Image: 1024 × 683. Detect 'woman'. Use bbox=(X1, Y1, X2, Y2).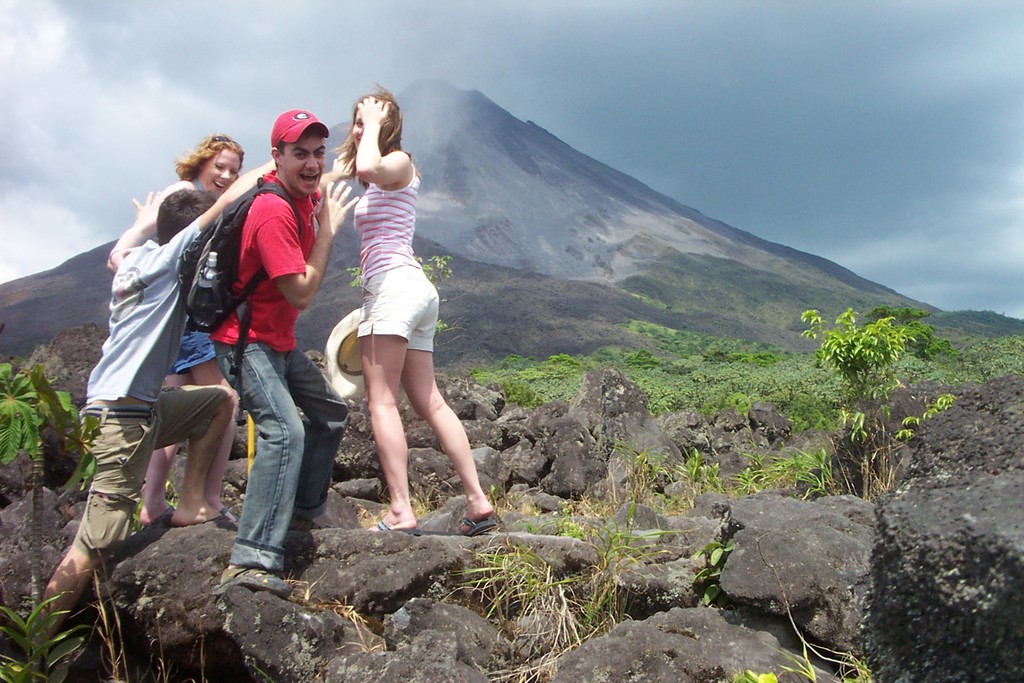
bbox=(101, 137, 244, 531).
